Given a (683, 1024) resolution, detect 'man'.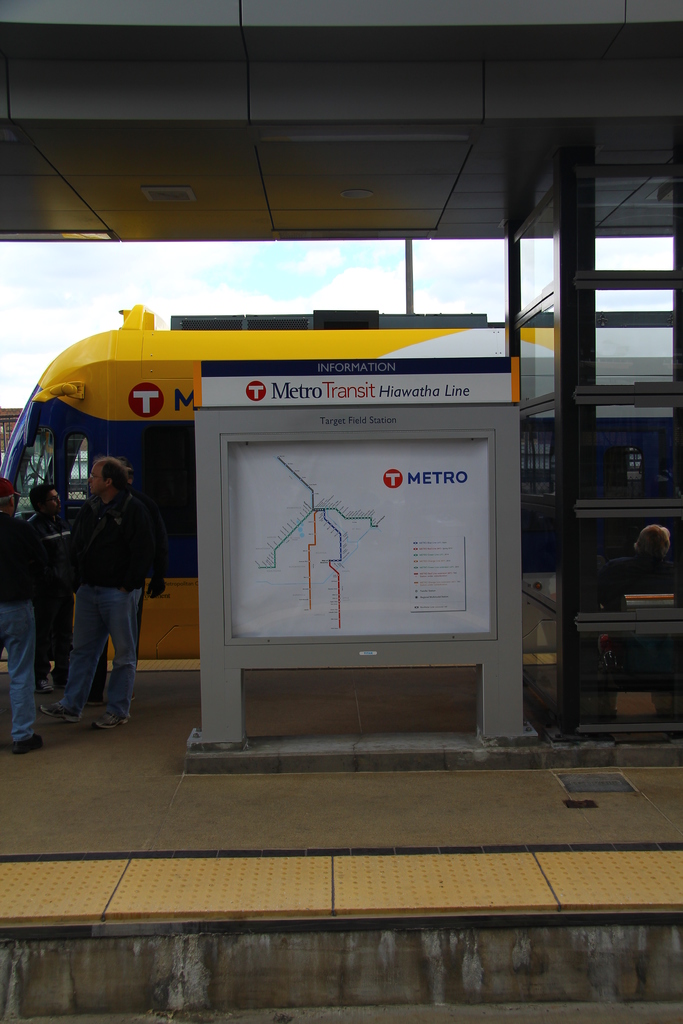
pyautogui.locateOnScreen(51, 456, 144, 733).
